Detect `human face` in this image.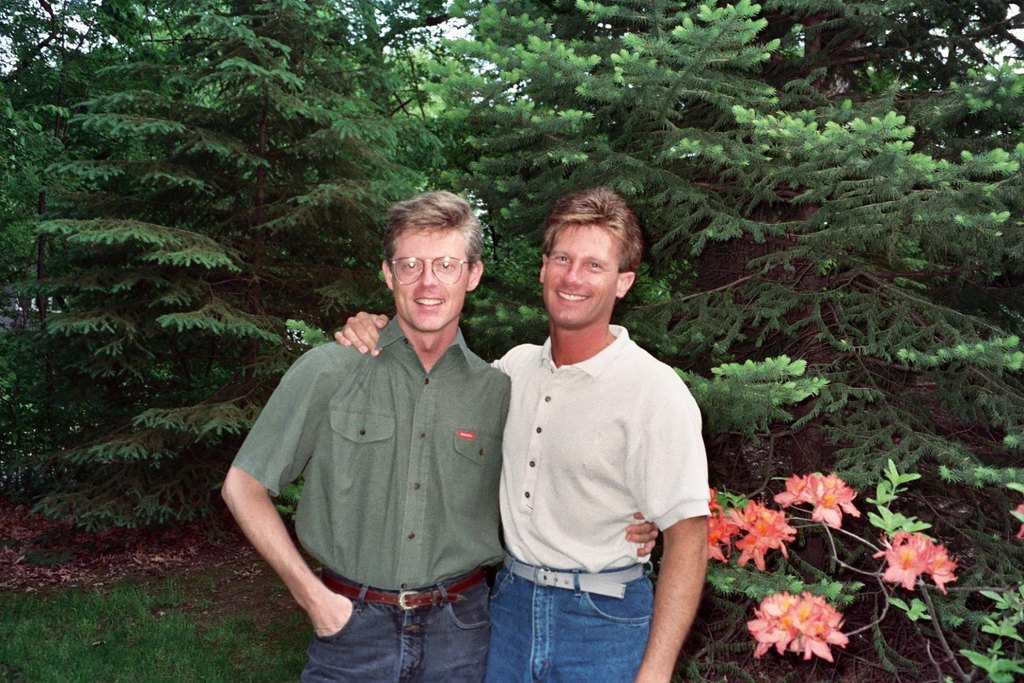
Detection: detection(389, 228, 467, 339).
